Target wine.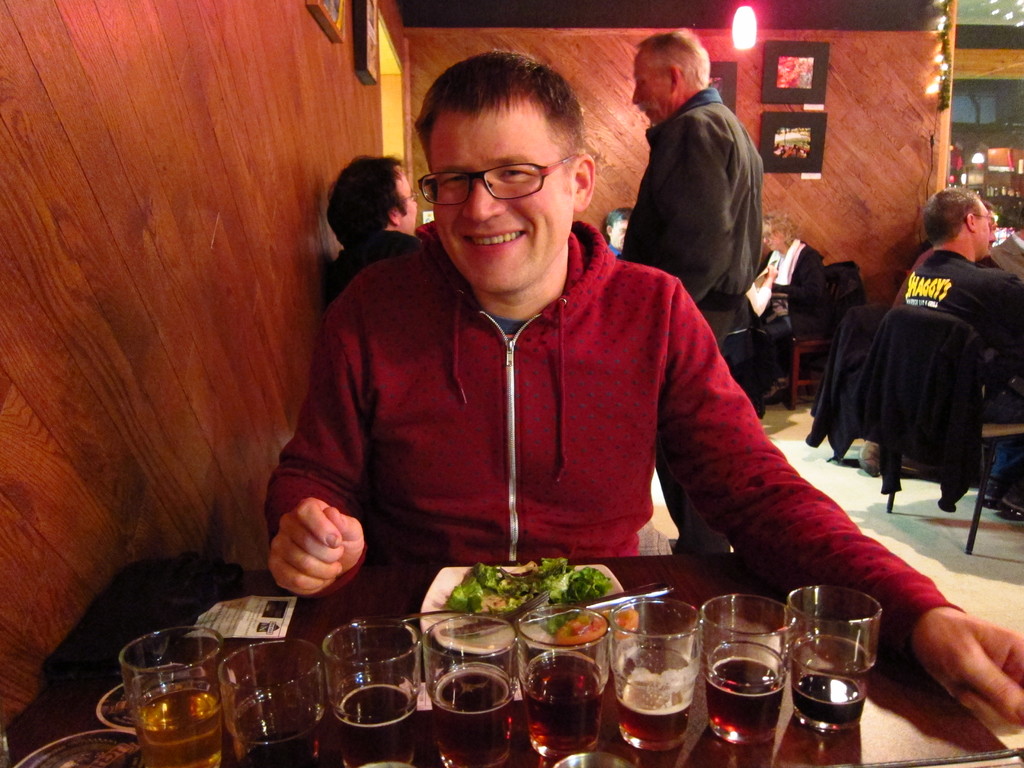
Target region: bbox(705, 655, 776, 744).
